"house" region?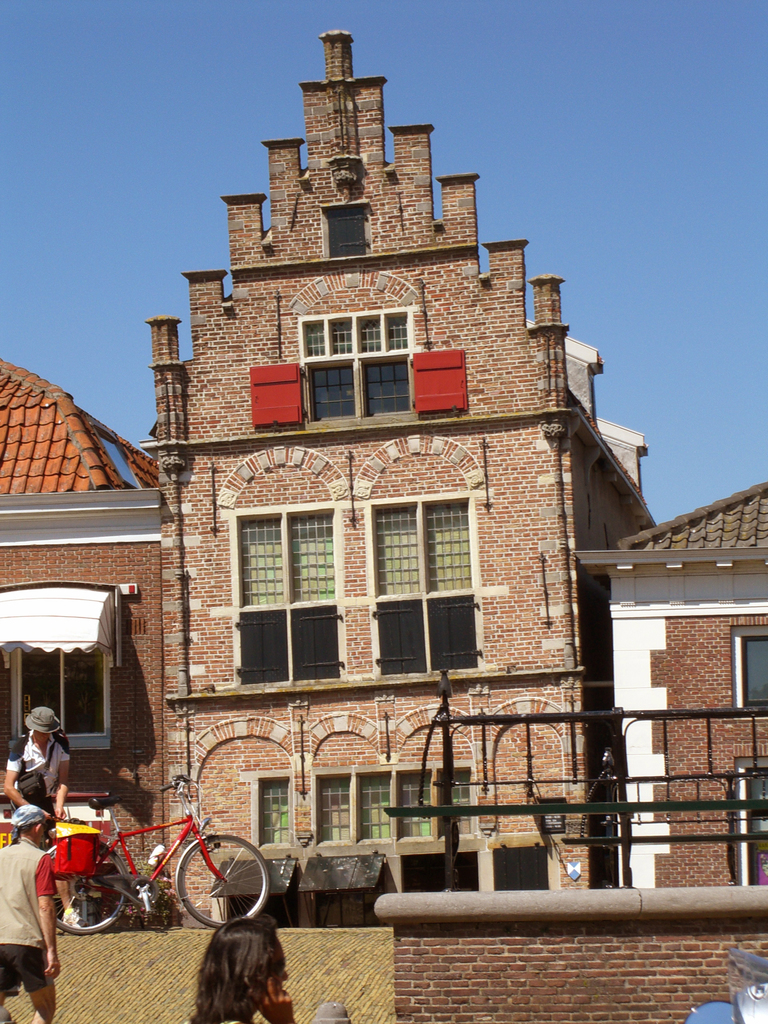
0 355 164 902
